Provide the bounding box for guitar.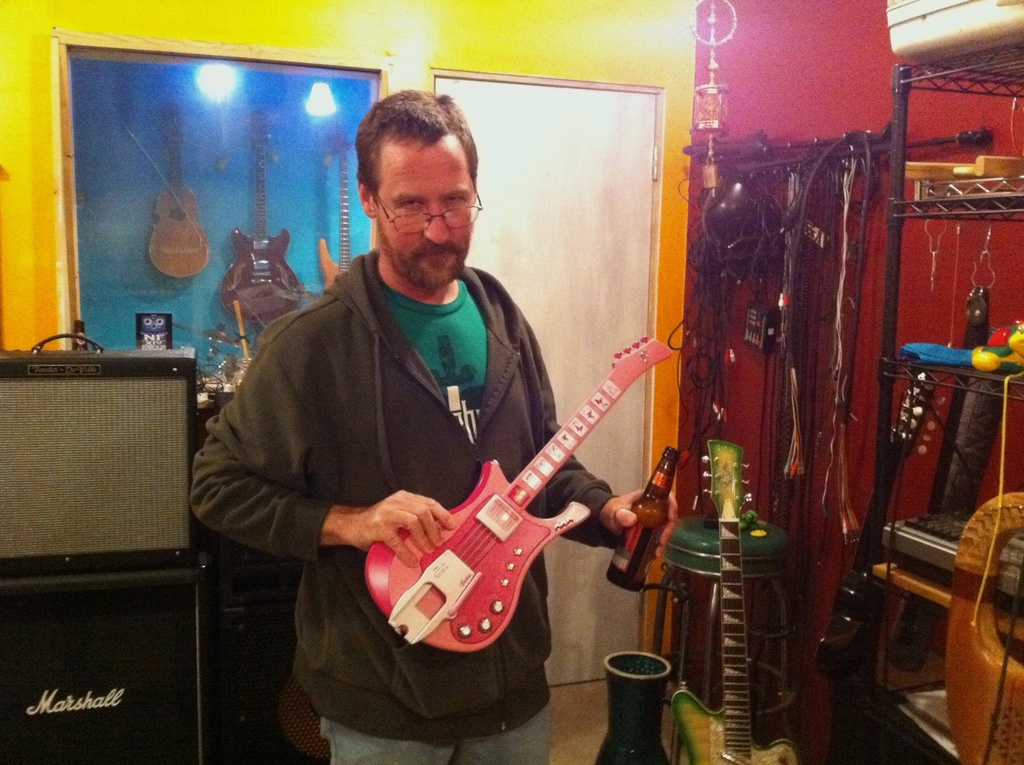
bbox=(810, 344, 929, 693).
